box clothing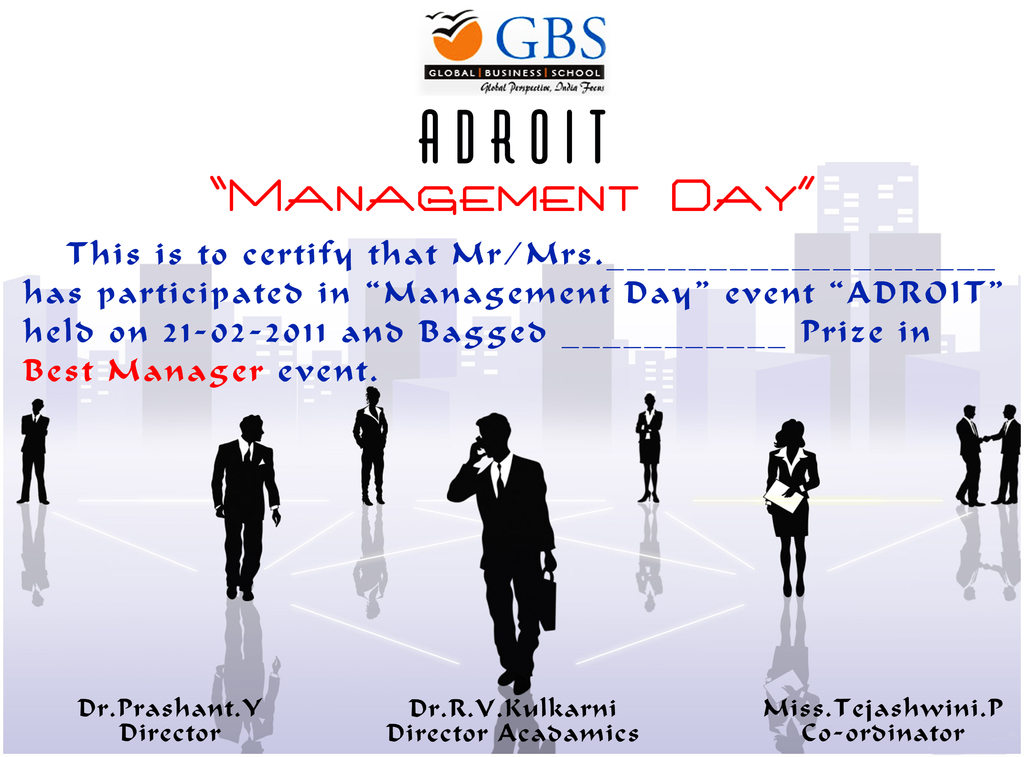
detection(764, 449, 822, 541)
